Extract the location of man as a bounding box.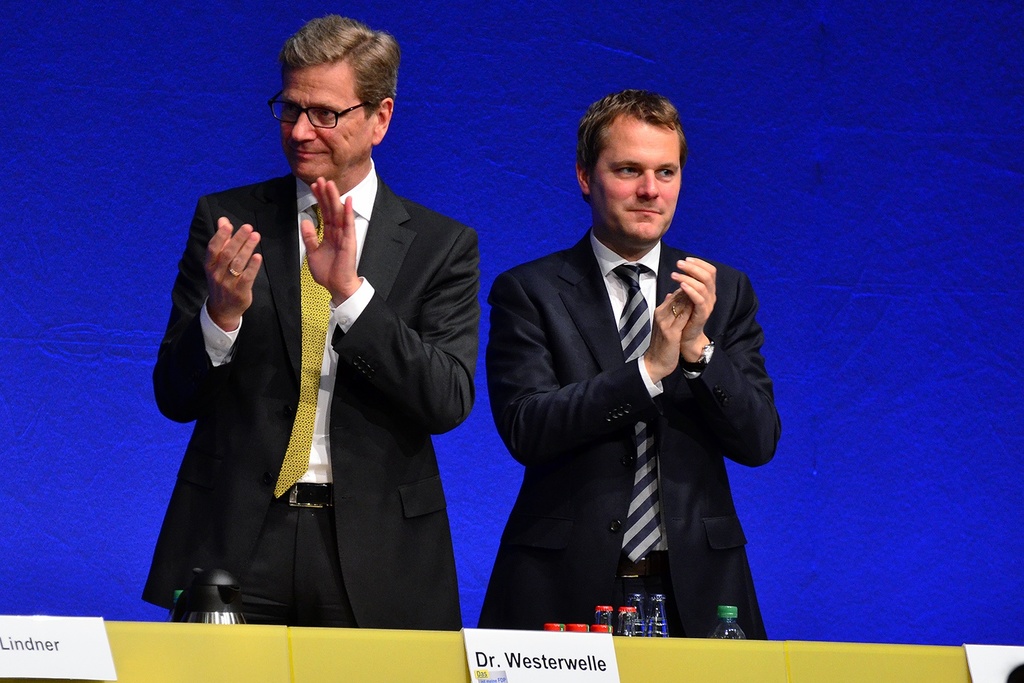
select_region(479, 93, 774, 660).
